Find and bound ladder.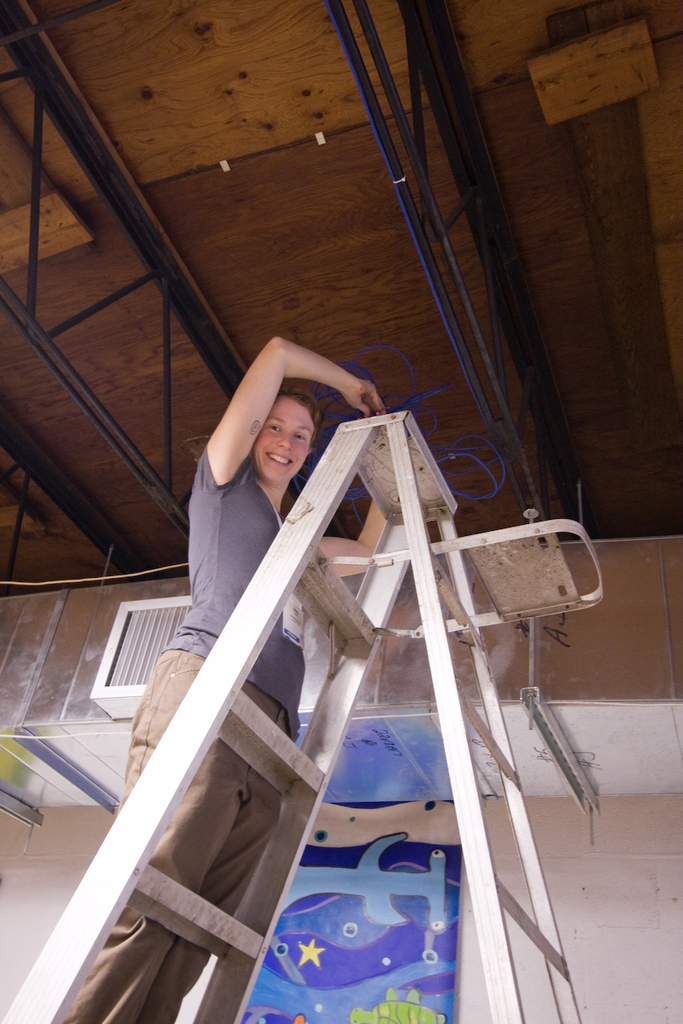
Bound: (0, 409, 582, 1023).
